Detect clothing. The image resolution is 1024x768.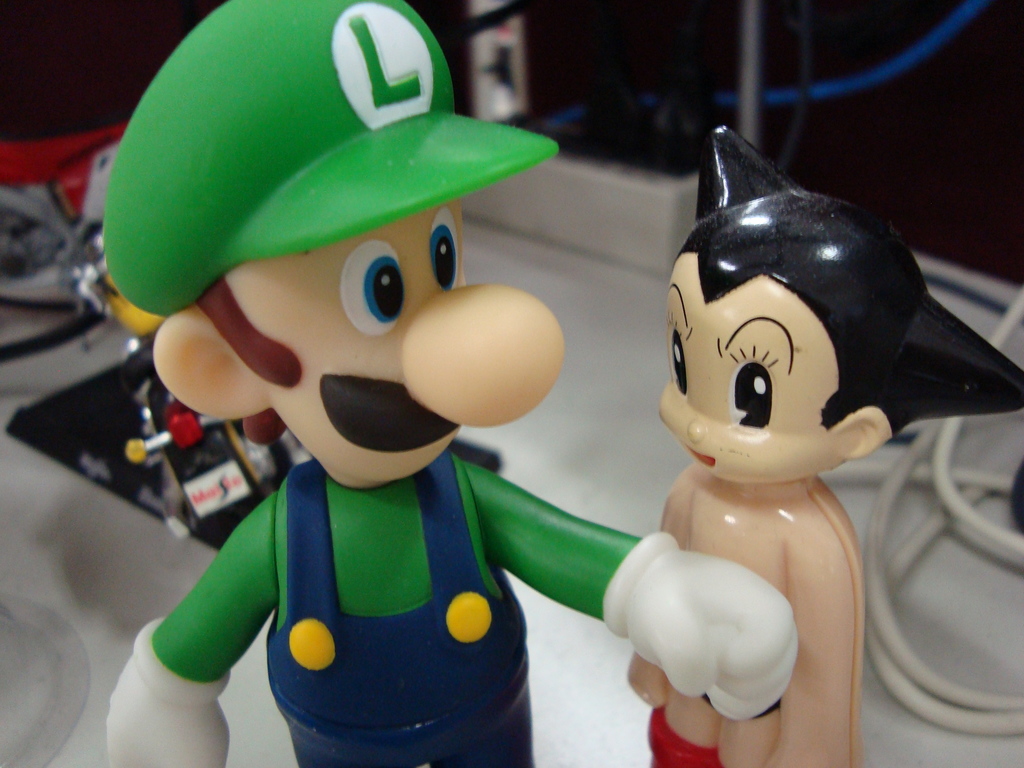
[left=147, top=461, right=641, bottom=767].
